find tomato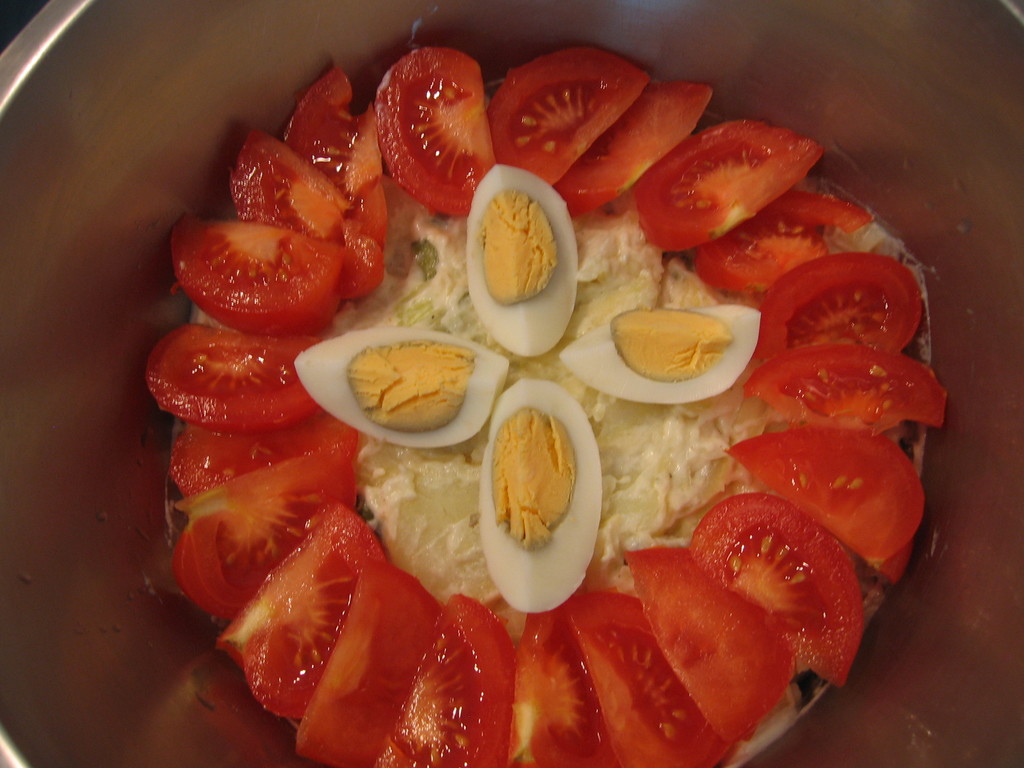
(378, 591, 520, 767)
